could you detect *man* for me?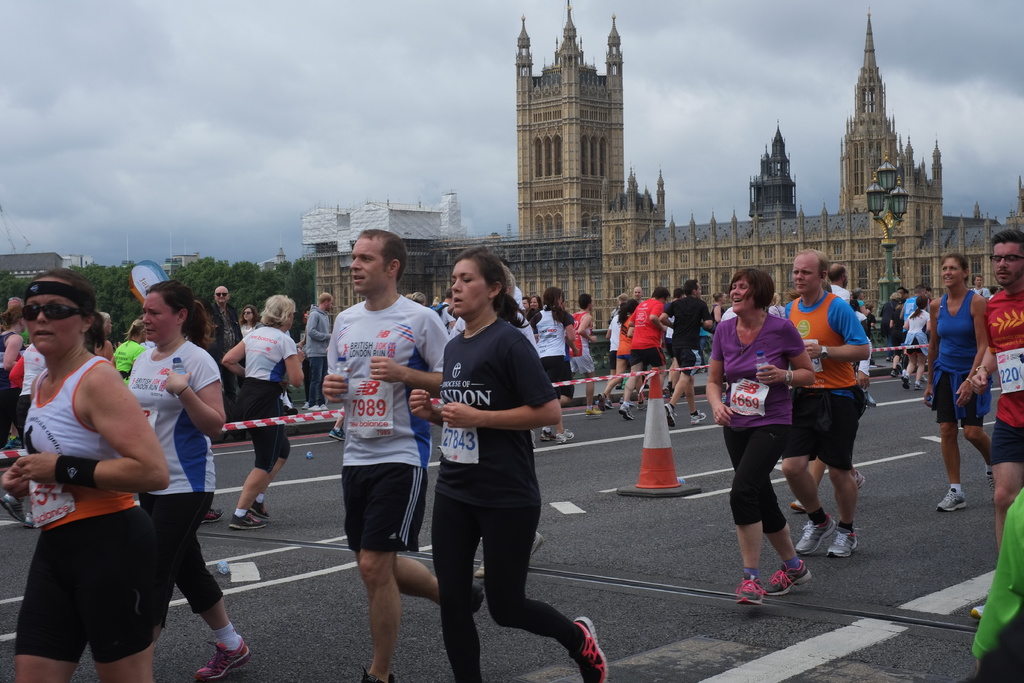
Detection result: pyautogui.locateOnScreen(824, 260, 856, 316).
